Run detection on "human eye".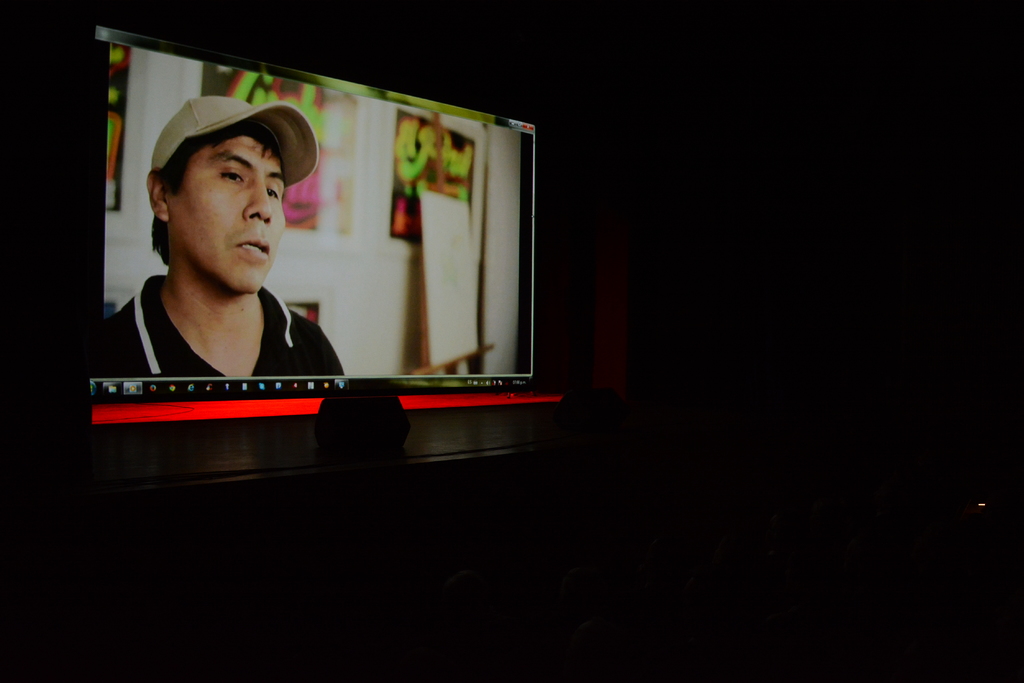
Result: bbox(266, 185, 280, 200).
